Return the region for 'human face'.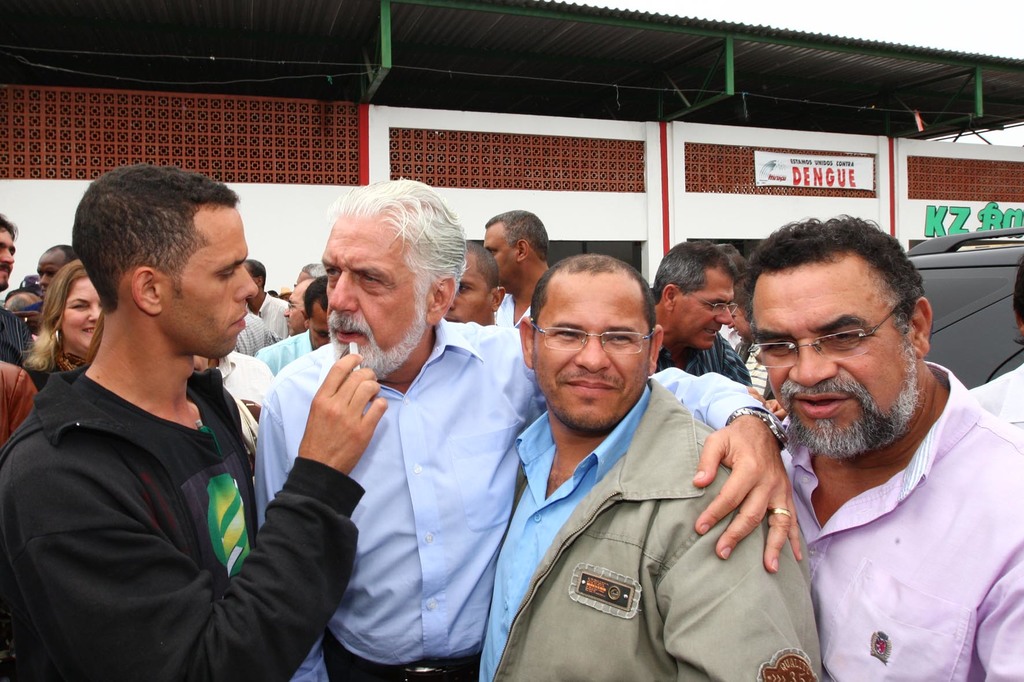
481,221,517,282.
